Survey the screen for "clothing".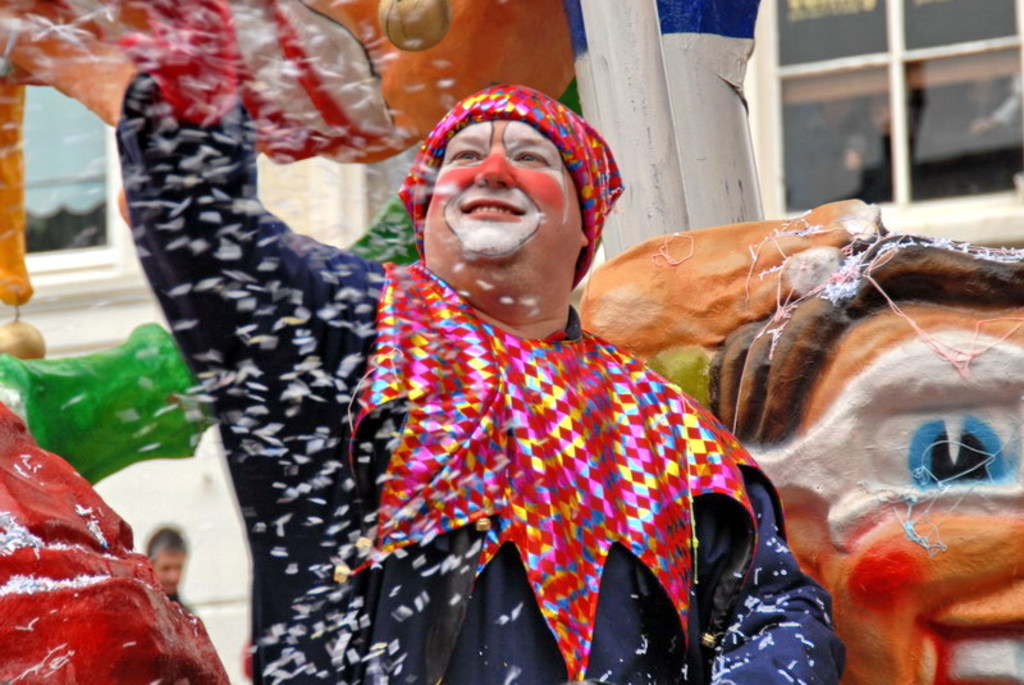
Survey found: 113:68:849:684.
